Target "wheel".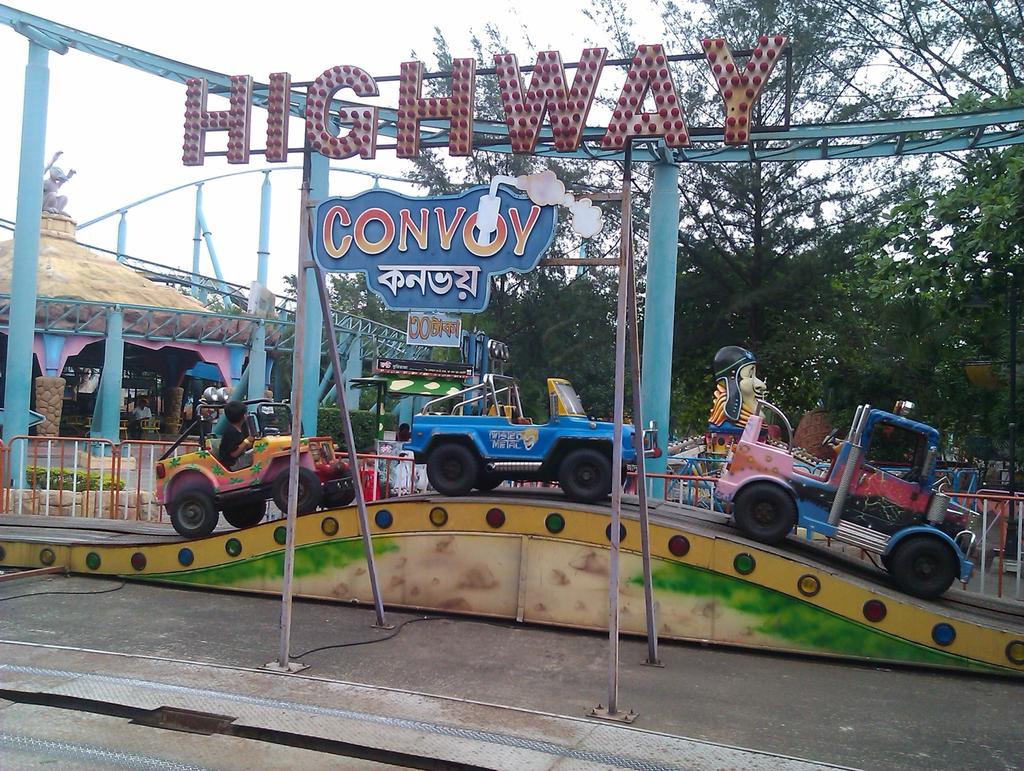
Target region: box=[886, 532, 965, 603].
